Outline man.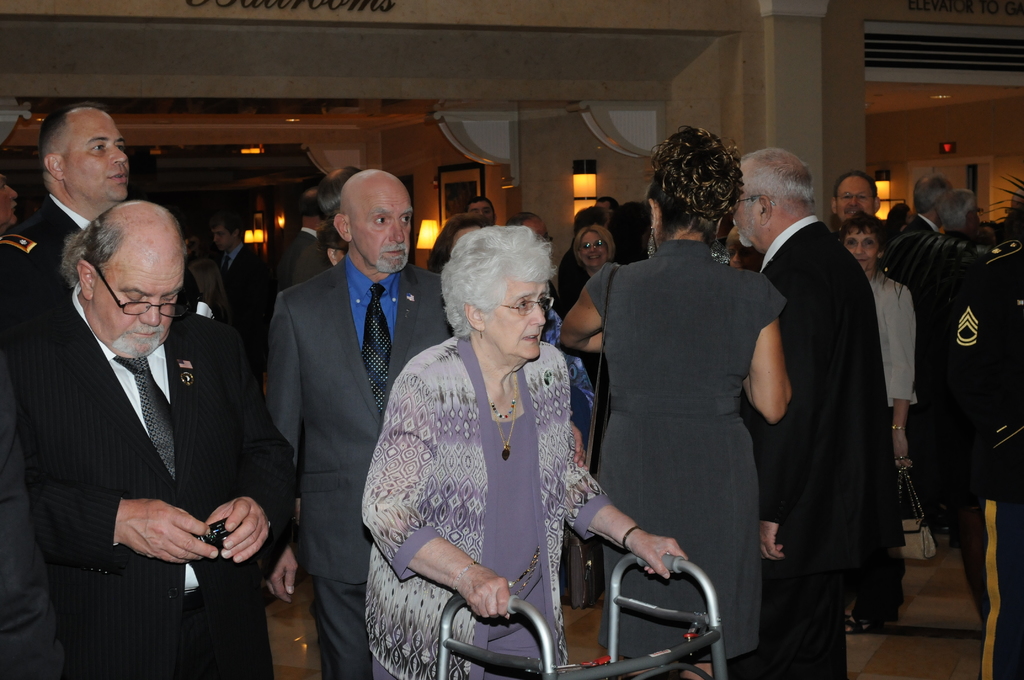
Outline: <bbox>556, 196, 621, 309</bbox>.
